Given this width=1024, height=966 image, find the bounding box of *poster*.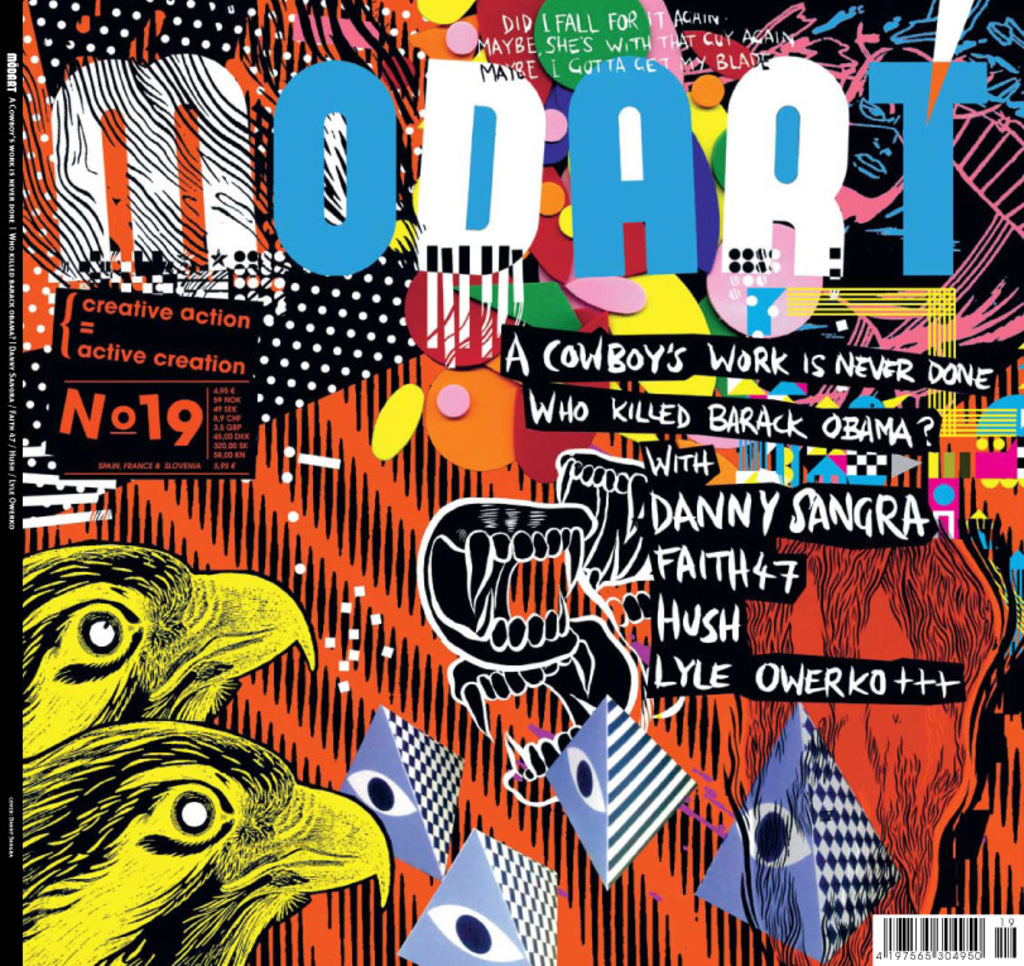
0 0 1023 965.
